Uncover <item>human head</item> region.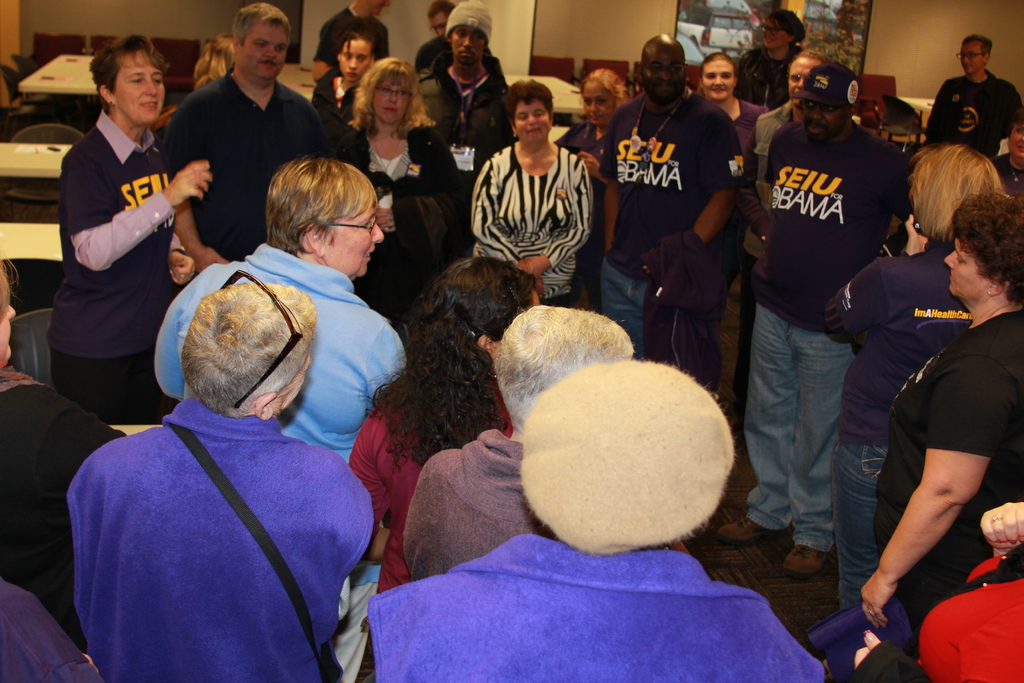
Uncovered: (x1=266, y1=155, x2=382, y2=284).
